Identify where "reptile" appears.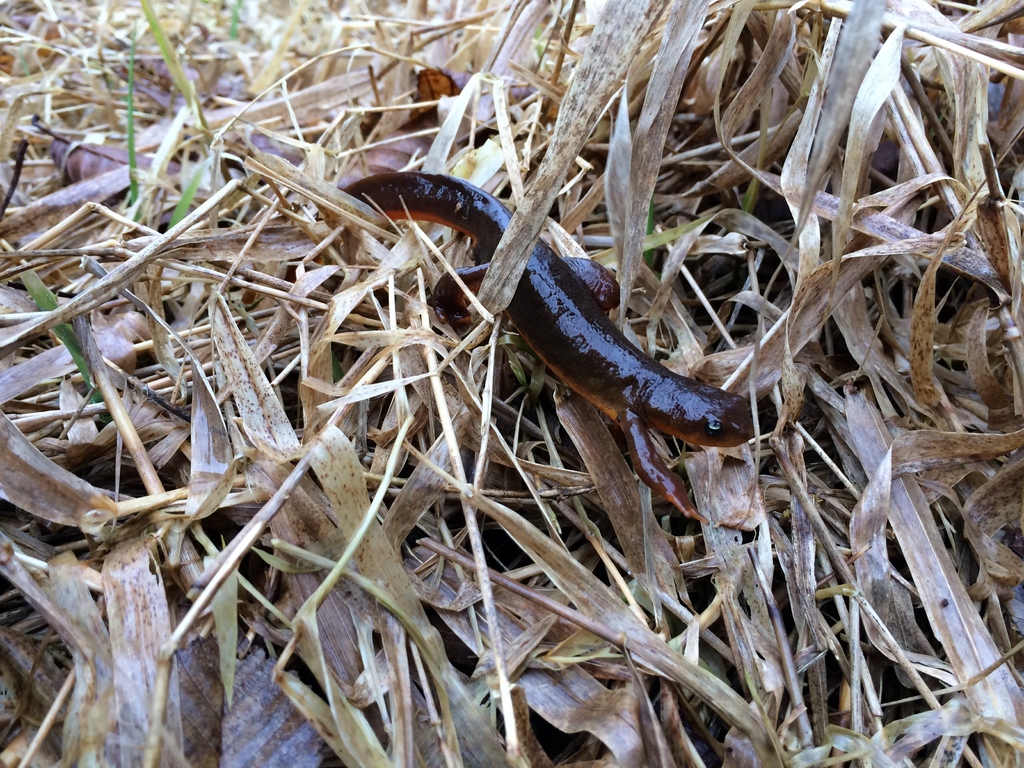
Appears at l=285, t=163, r=765, b=481.
